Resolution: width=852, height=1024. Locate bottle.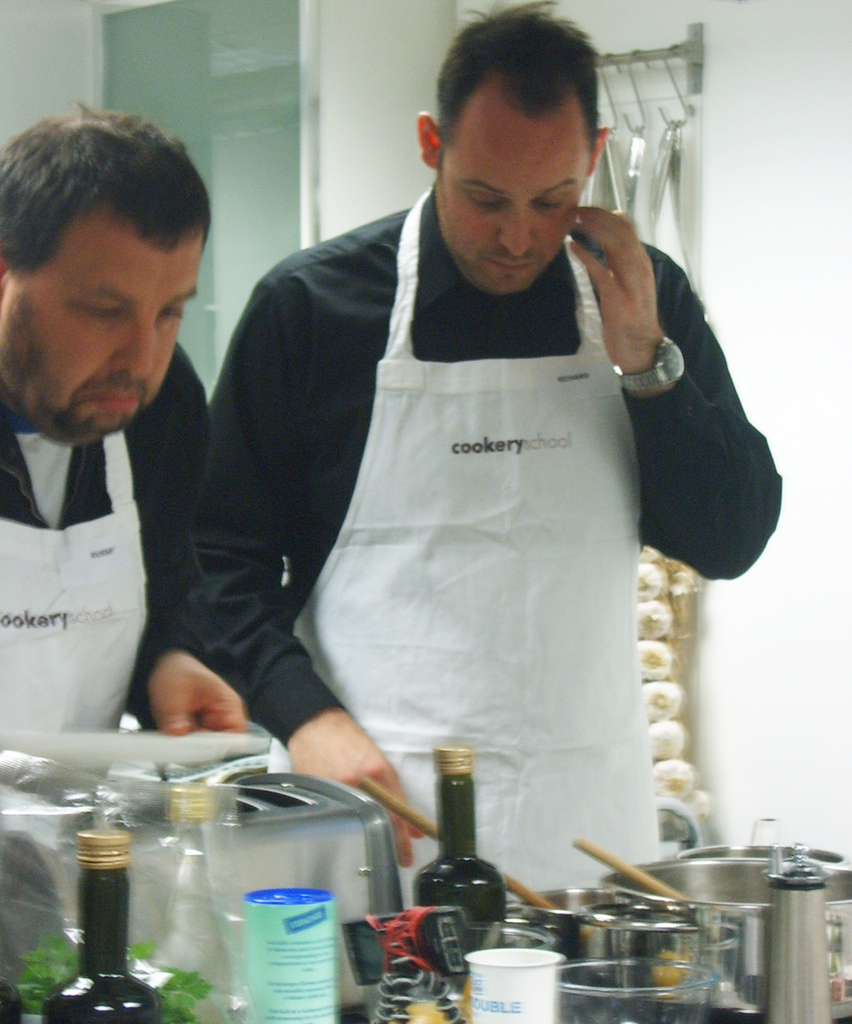
x1=0 y1=968 x2=26 y2=1023.
